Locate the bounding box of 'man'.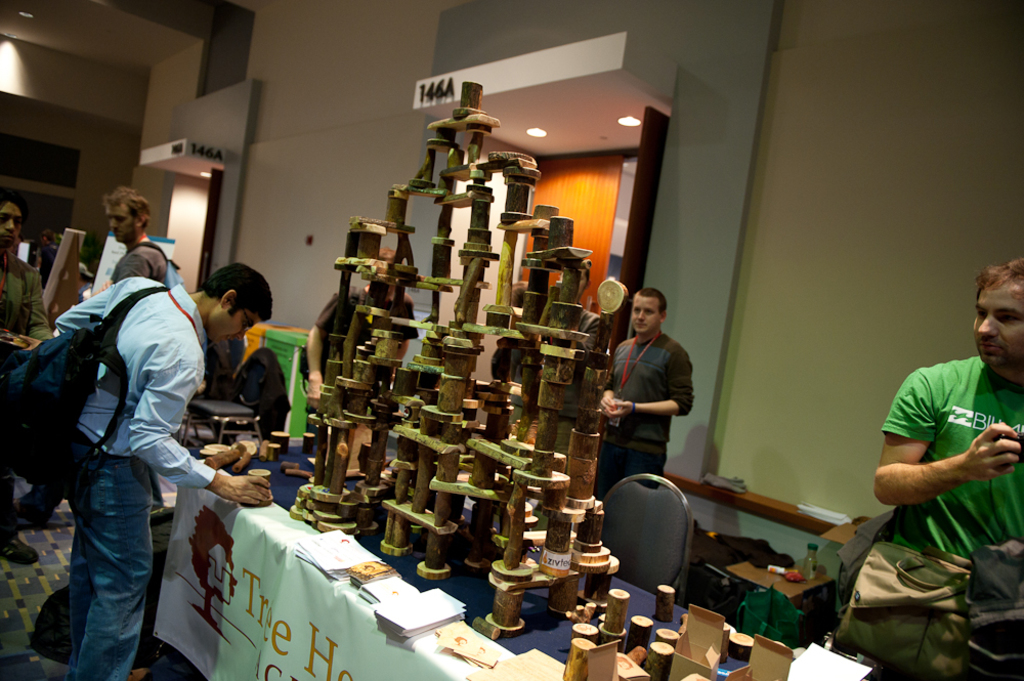
Bounding box: 869/261/1023/661.
